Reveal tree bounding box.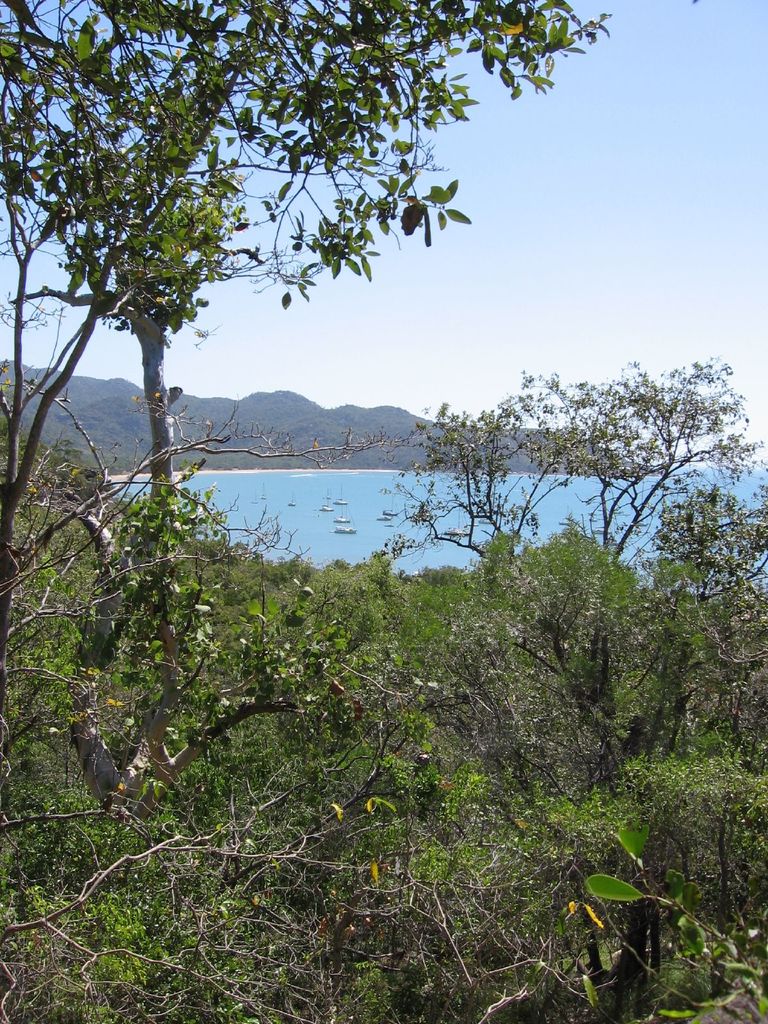
Revealed: bbox=[0, 0, 610, 499].
